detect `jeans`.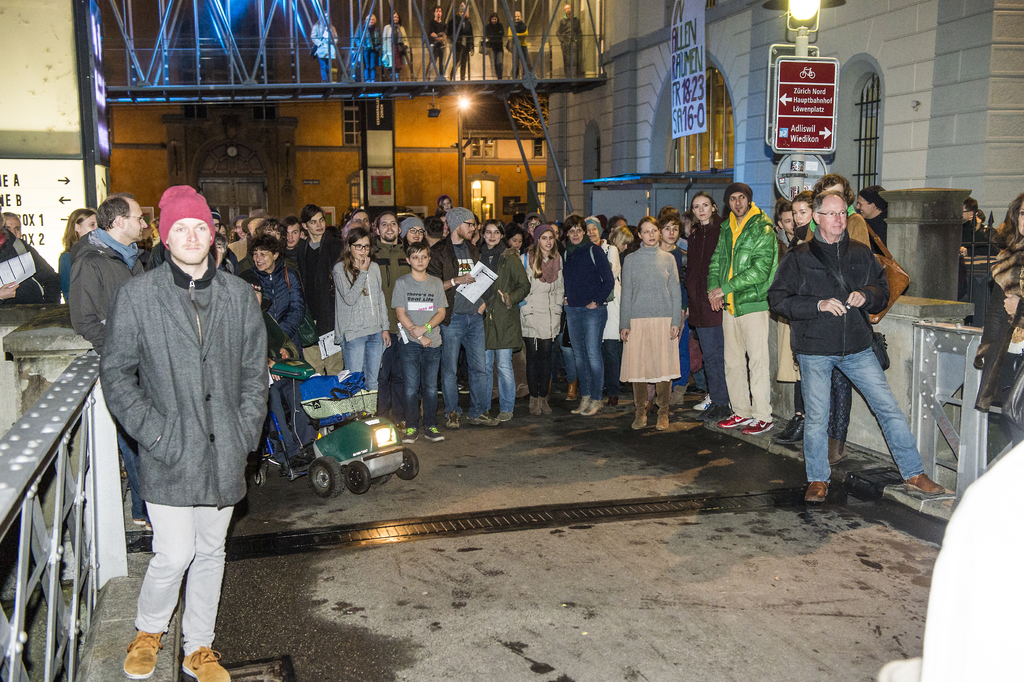
Detected at bbox=(129, 508, 239, 653).
